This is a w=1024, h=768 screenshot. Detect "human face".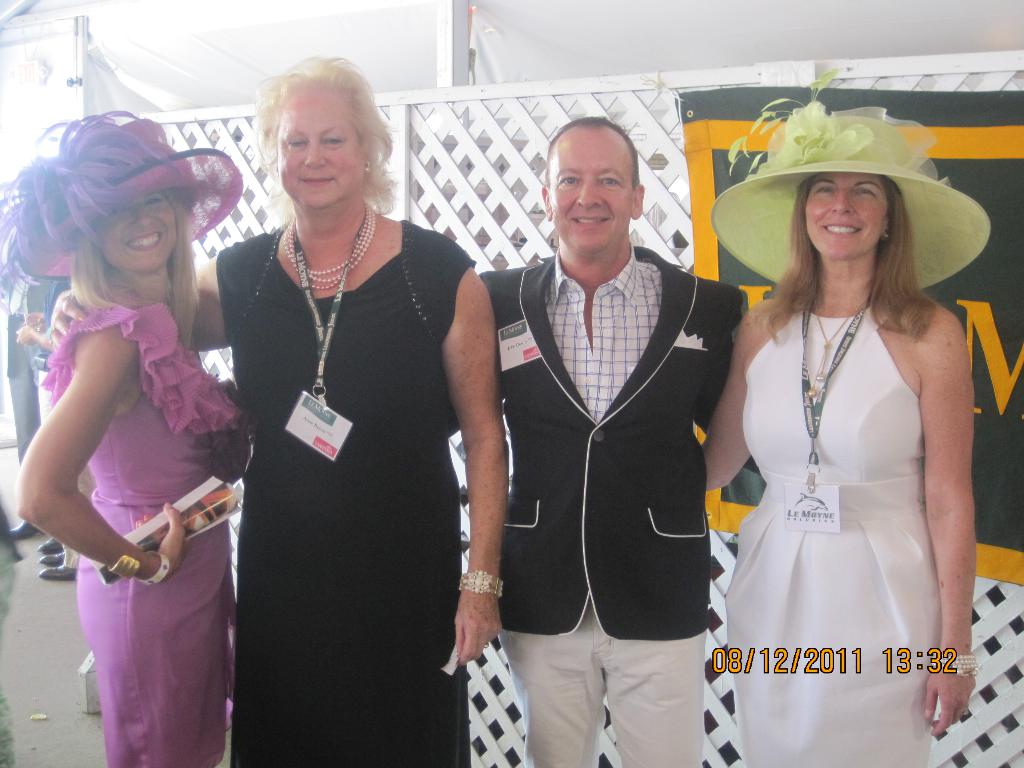
rect(802, 168, 889, 259).
